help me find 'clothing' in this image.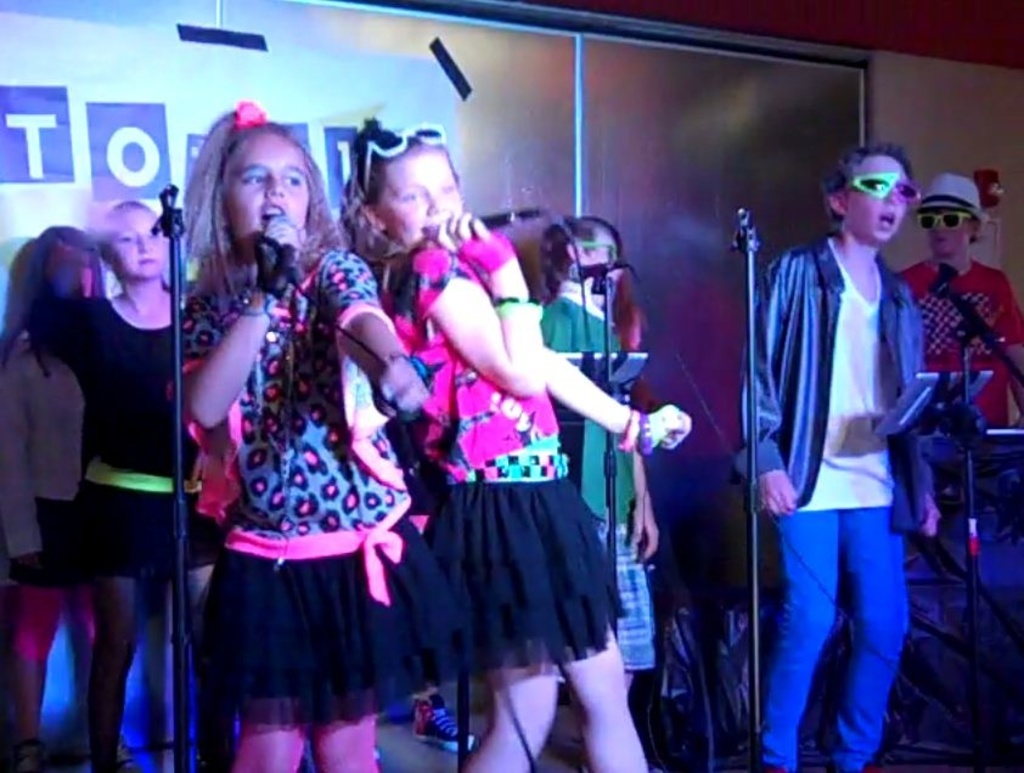
Found it: <region>541, 278, 665, 688</region>.
